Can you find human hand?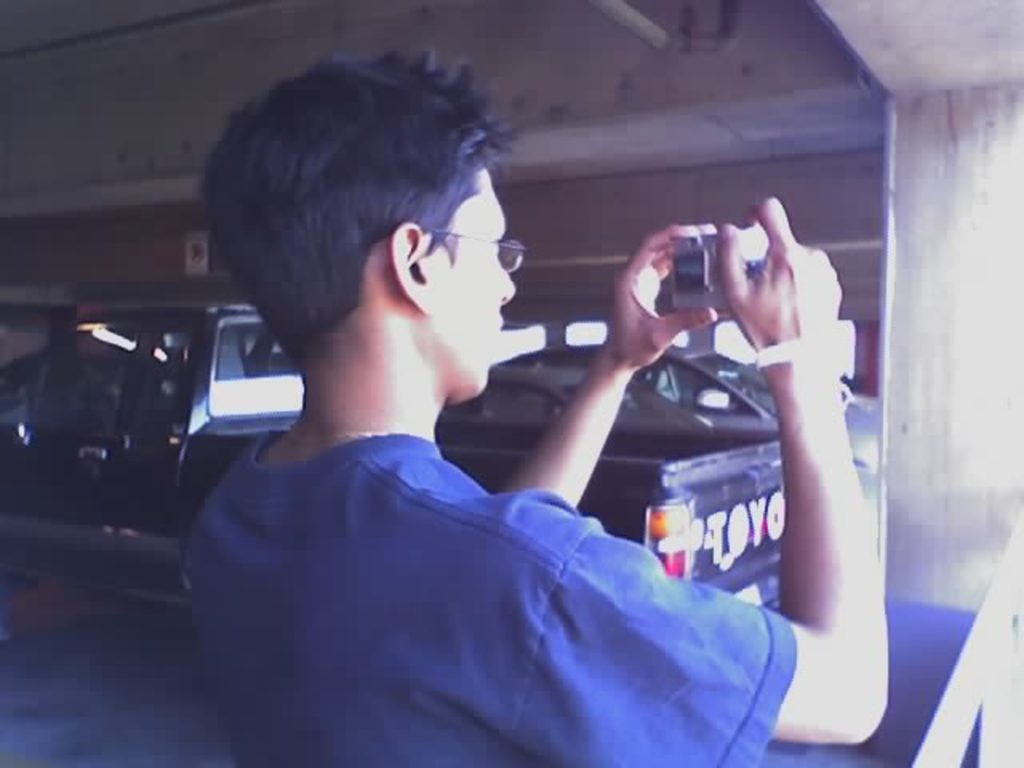
Yes, bounding box: x1=717, y1=192, x2=845, y2=373.
